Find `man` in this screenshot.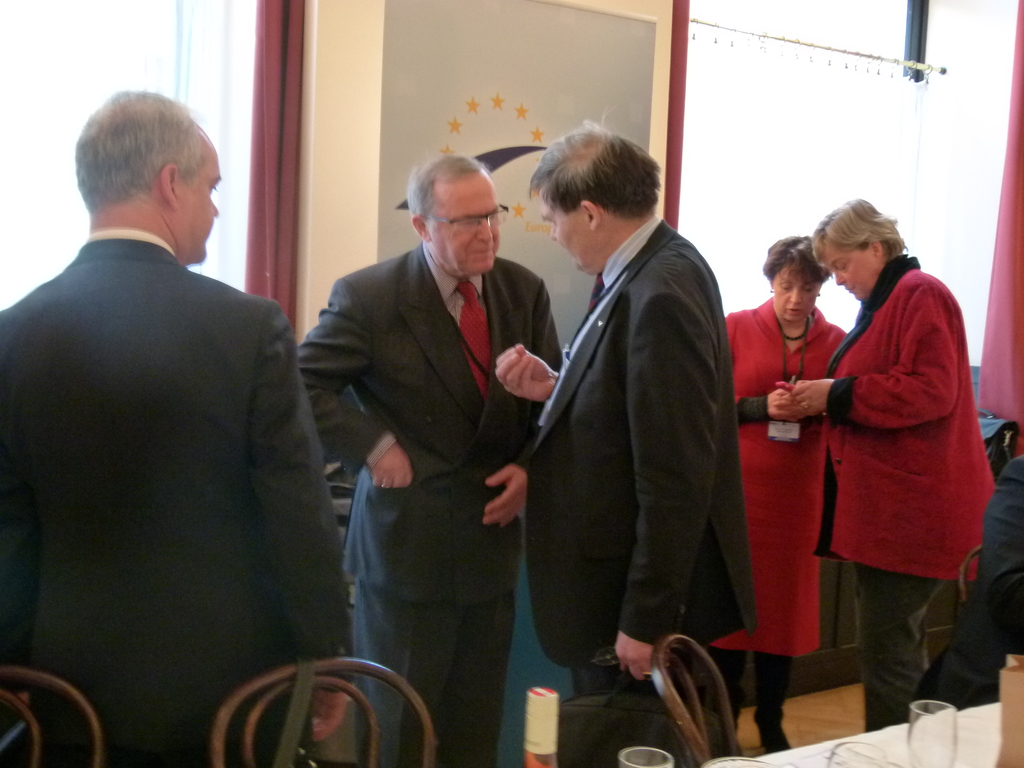
The bounding box for `man` is (289, 152, 563, 767).
